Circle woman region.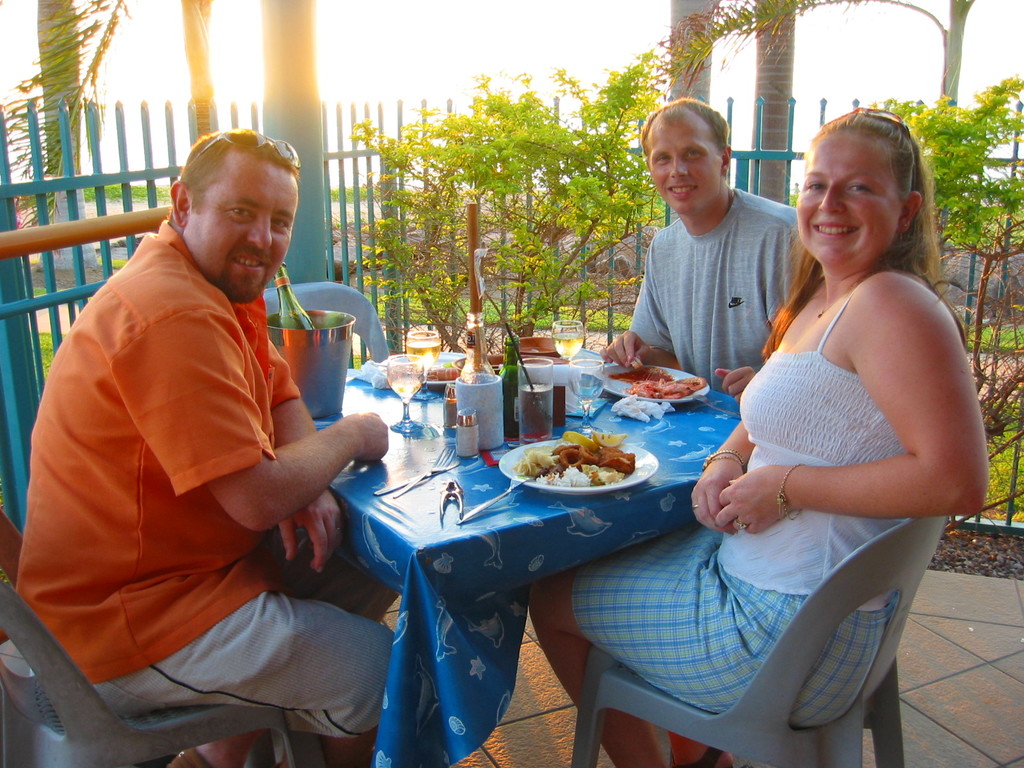
Region: x1=527 y1=108 x2=984 y2=767.
